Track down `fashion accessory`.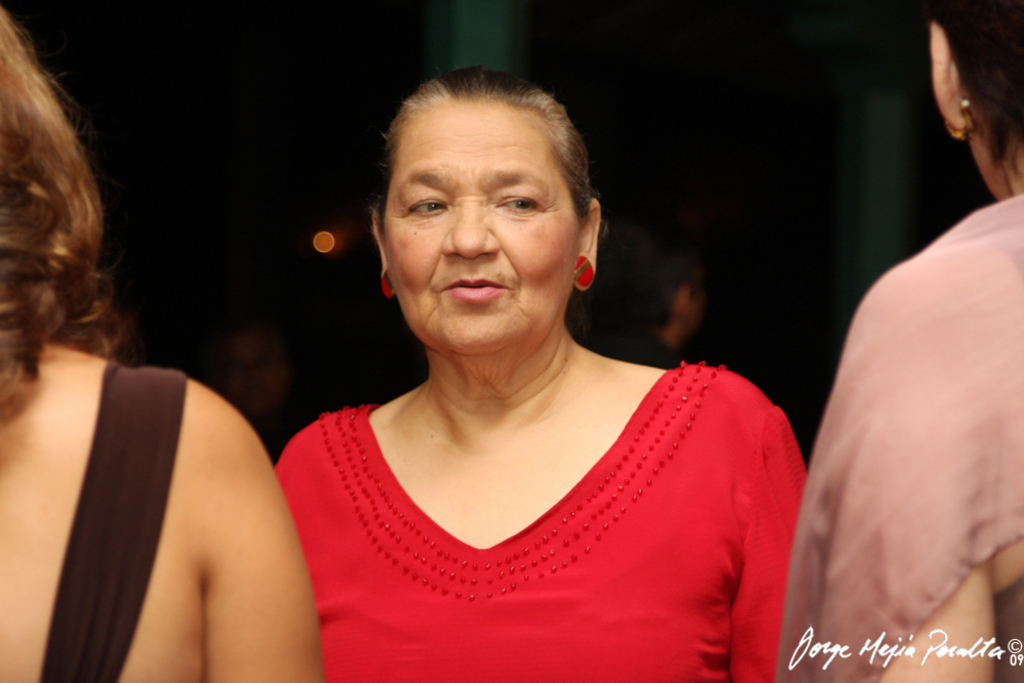
Tracked to bbox(381, 272, 397, 297).
